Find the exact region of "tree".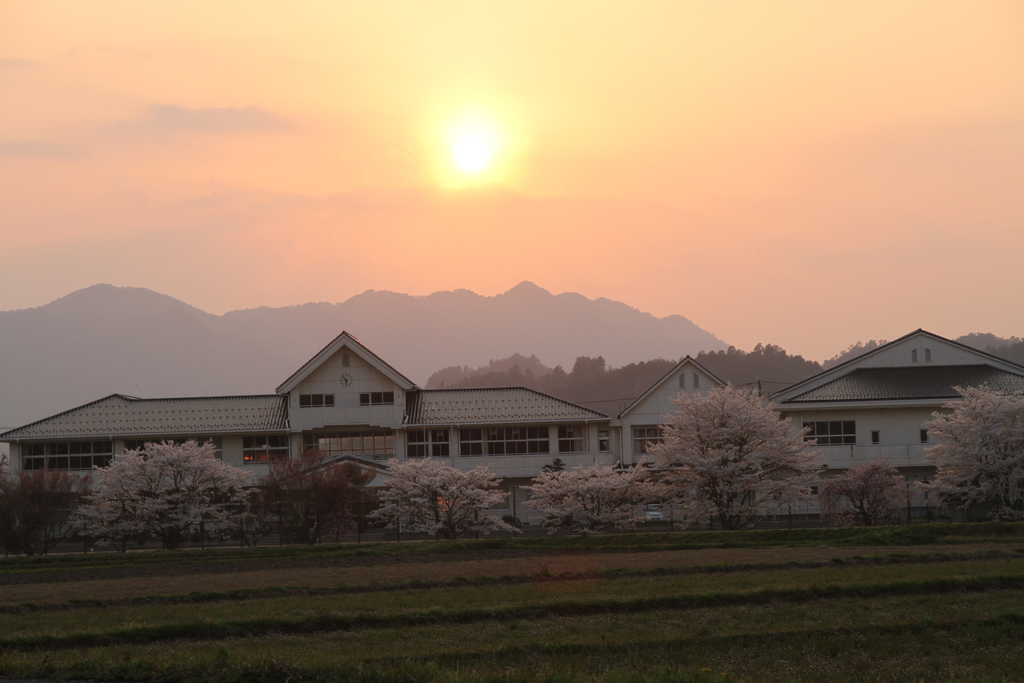
Exact region: {"left": 519, "top": 457, "right": 656, "bottom": 543}.
